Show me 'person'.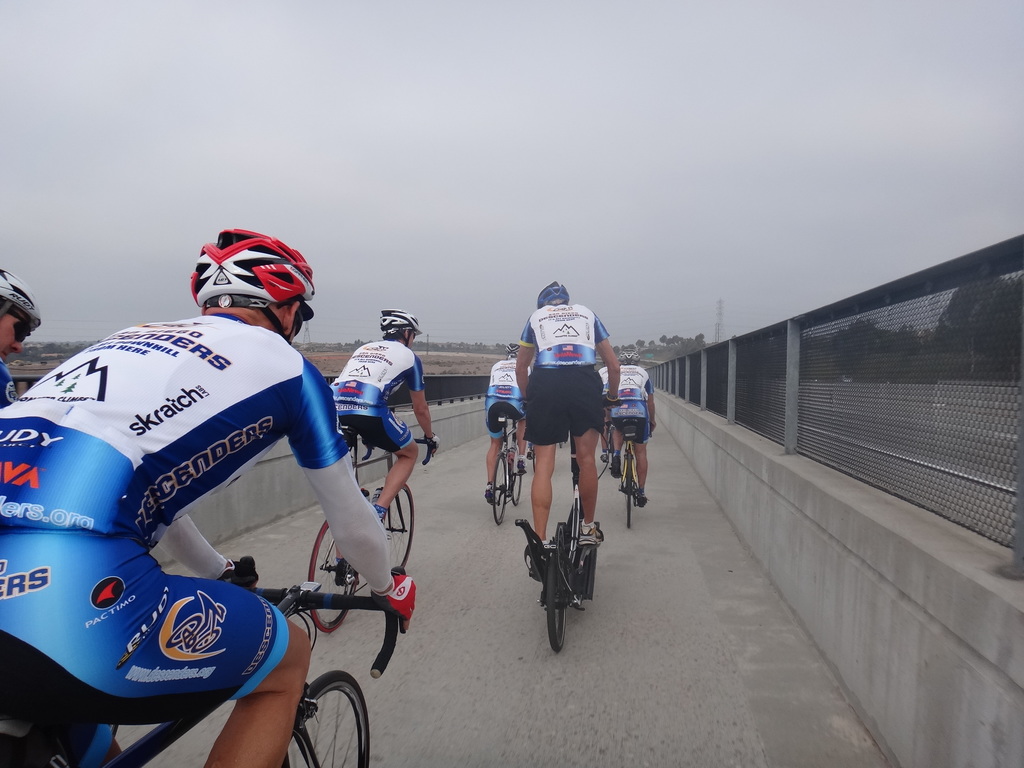
'person' is here: [left=0, top=264, right=45, bottom=404].
